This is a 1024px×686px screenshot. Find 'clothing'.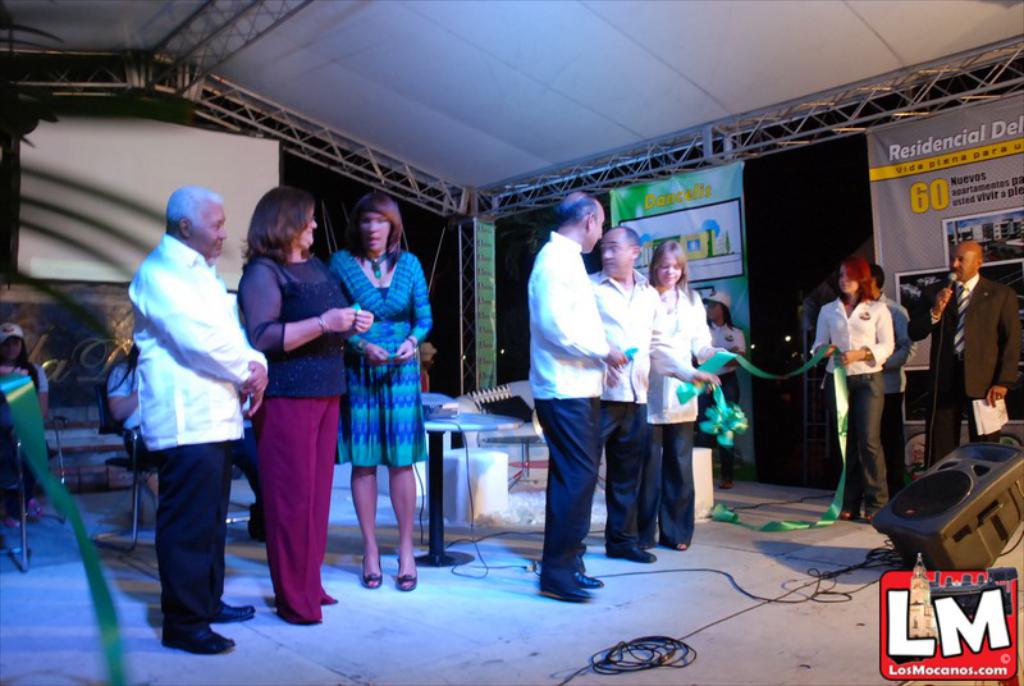
Bounding box: region(127, 238, 279, 640).
